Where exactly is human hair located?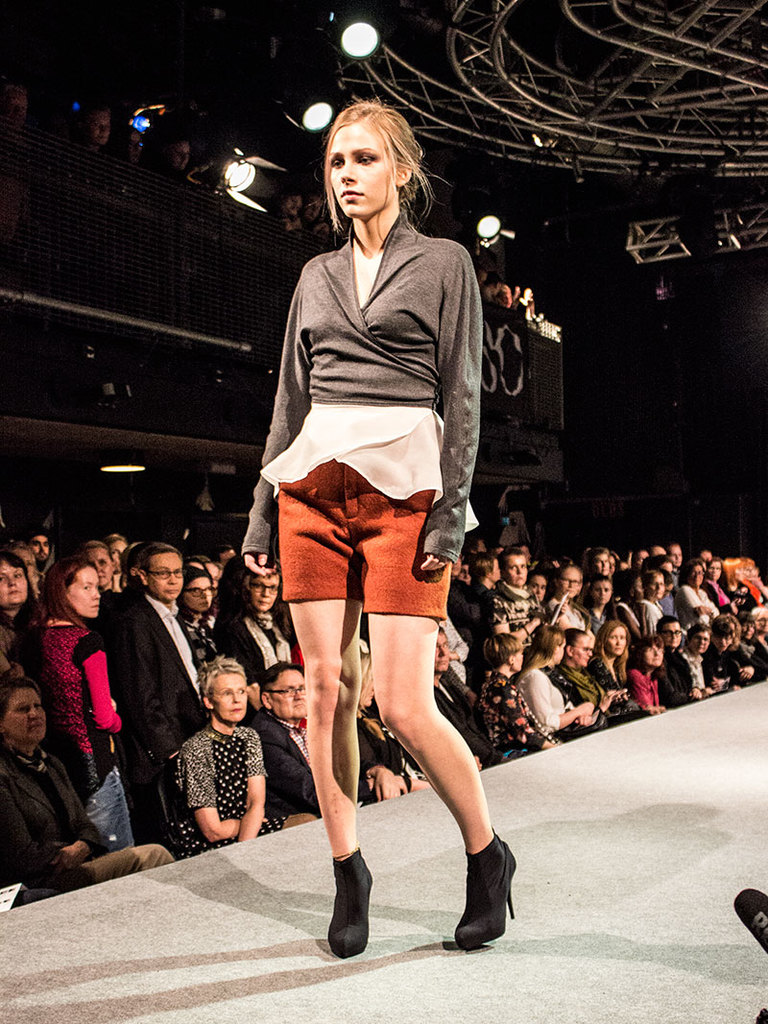
Its bounding box is detection(707, 554, 724, 583).
